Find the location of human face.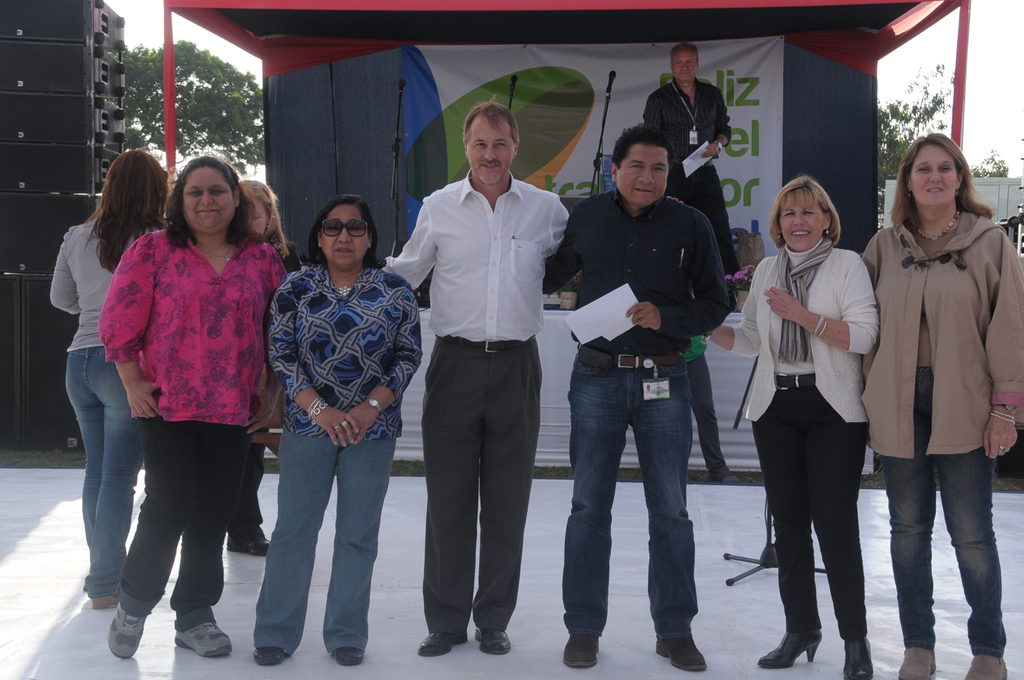
Location: BBox(912, 149, 954, 204).
